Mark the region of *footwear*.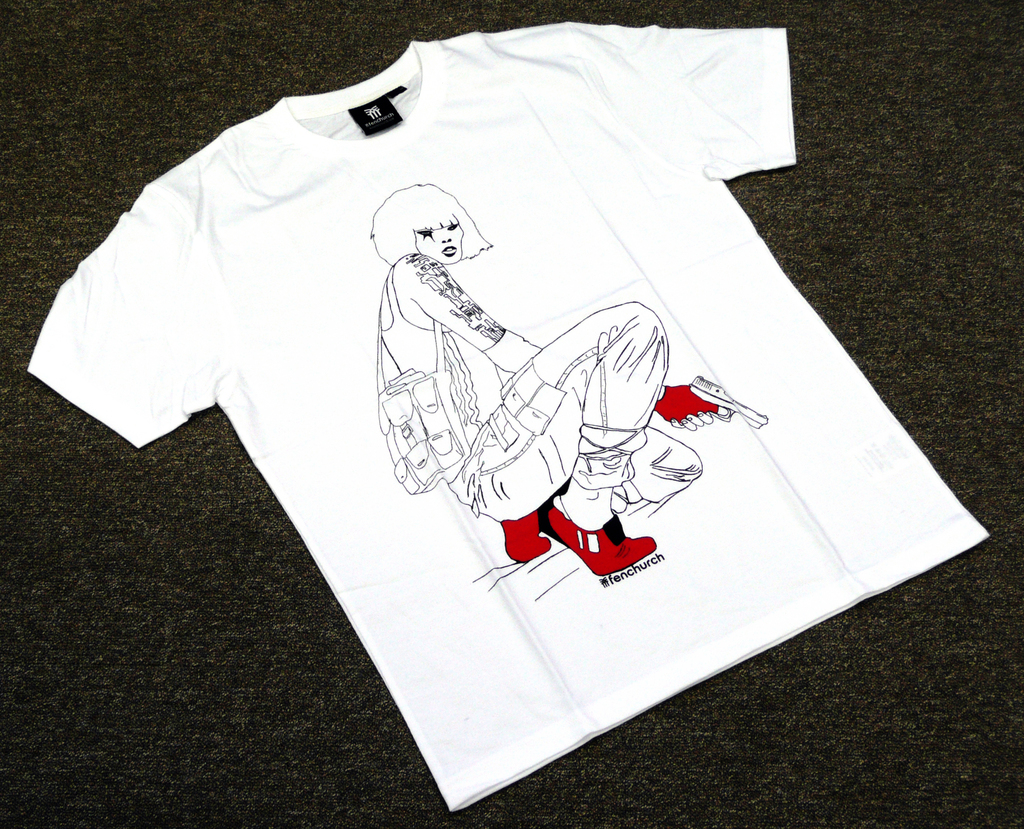
Region: [left=497, top=504, right=562, bottom=563].
